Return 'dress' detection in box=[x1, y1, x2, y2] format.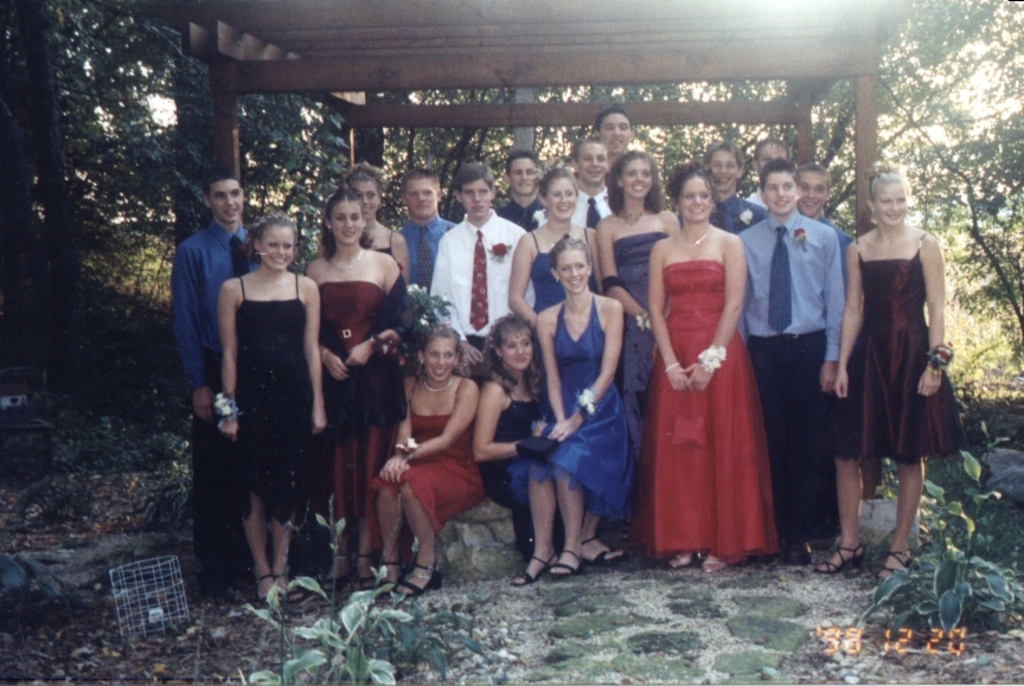
box=[220, 273, 313, 520].
